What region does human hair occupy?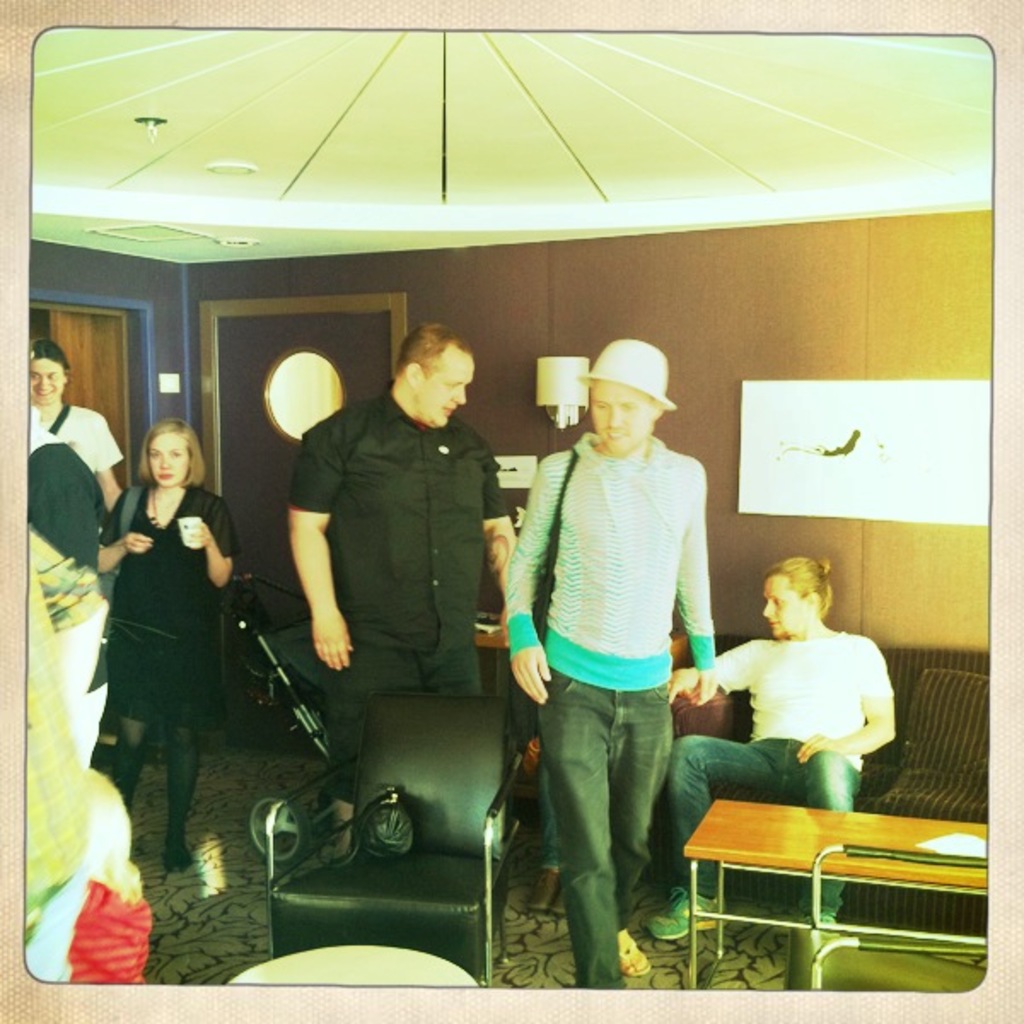
detection(128, 415, 213, 493).
